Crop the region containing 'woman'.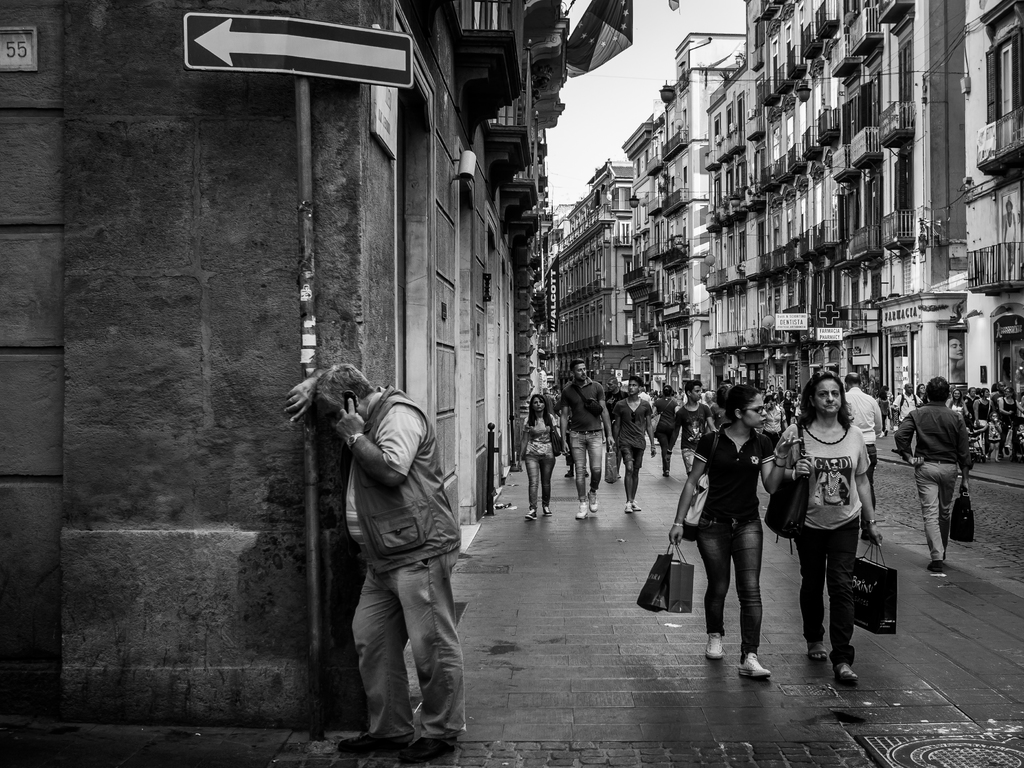
Crop region: <box>874,389,892,437</box>.
